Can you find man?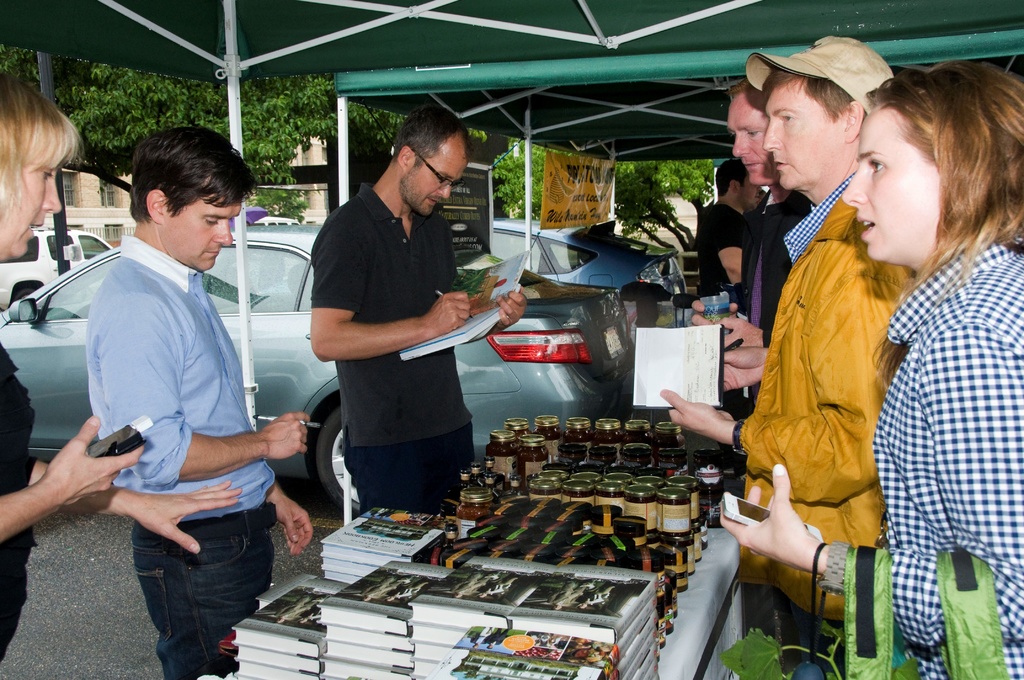
Yes, bounding box: (309, 103, 530, 510).
